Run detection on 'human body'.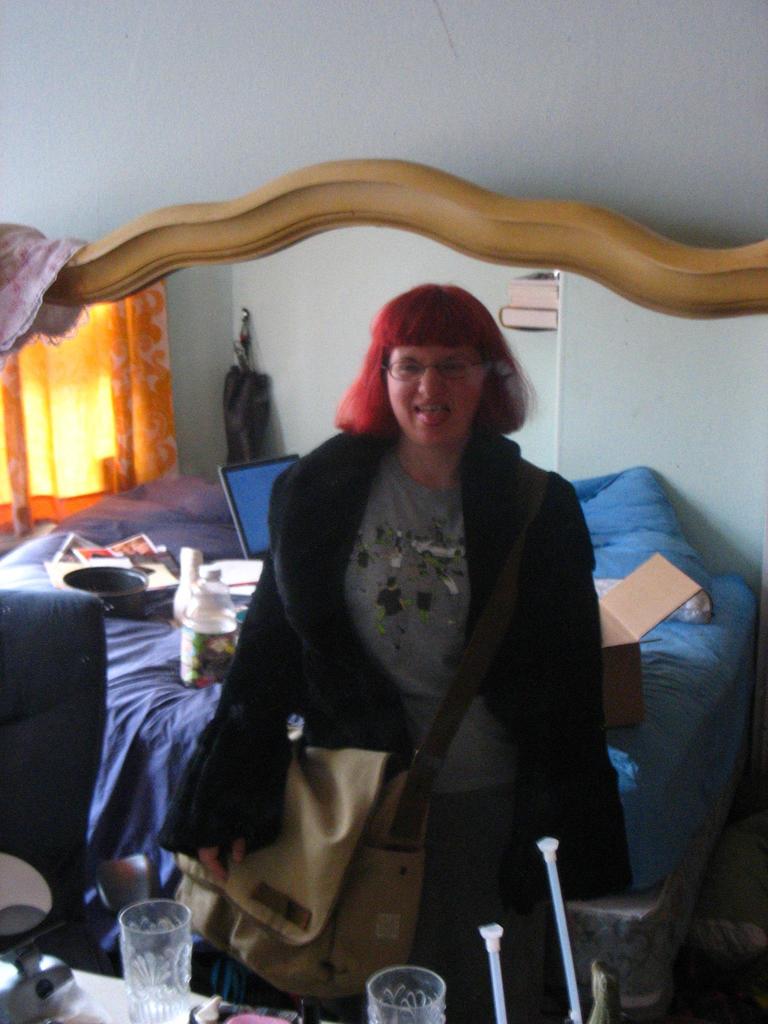
Result: BBox(172, 286, 609, 1018).
